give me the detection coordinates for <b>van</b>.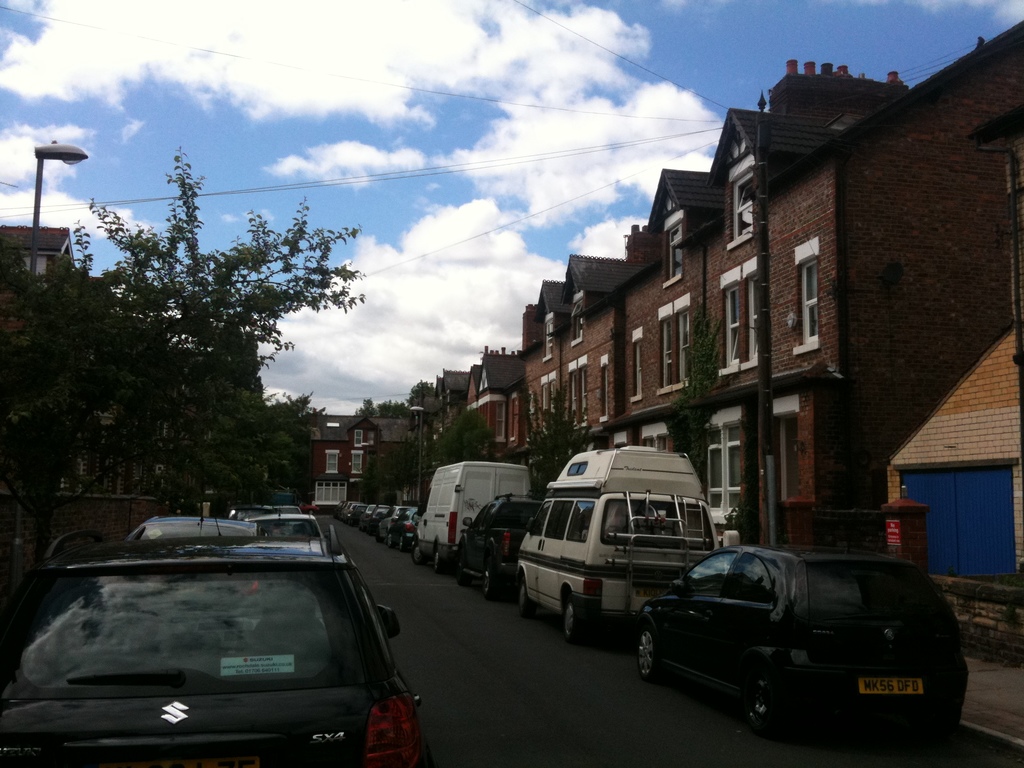
(left=408, top=458, right=535, bottom=575).
